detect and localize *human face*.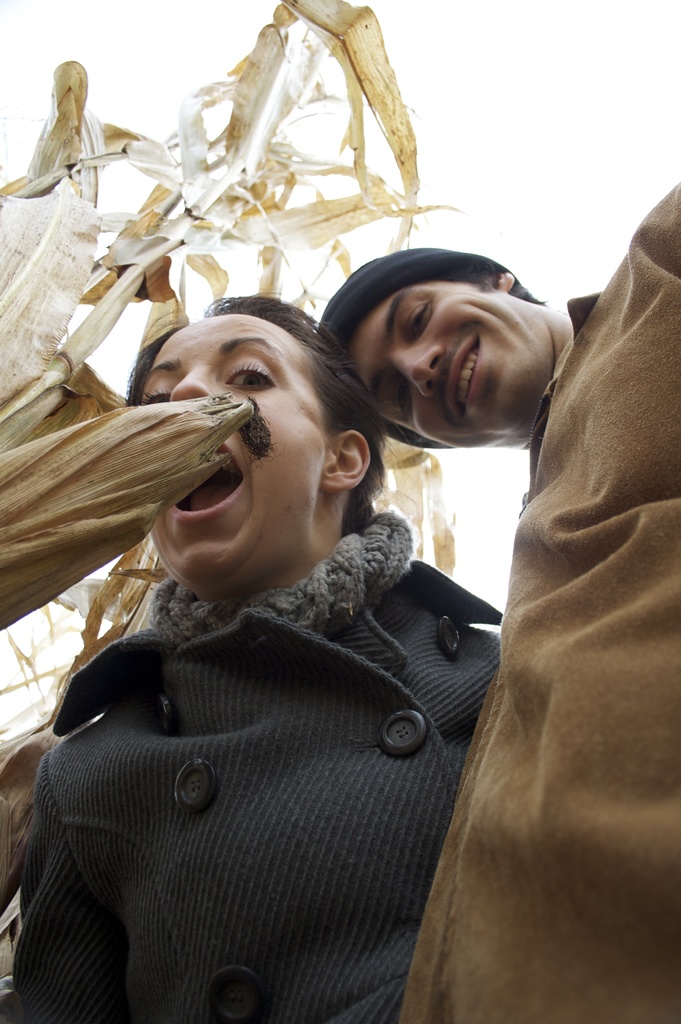
Localized at pyautogui.locateOnScreen(138, 312, 338, 599).
